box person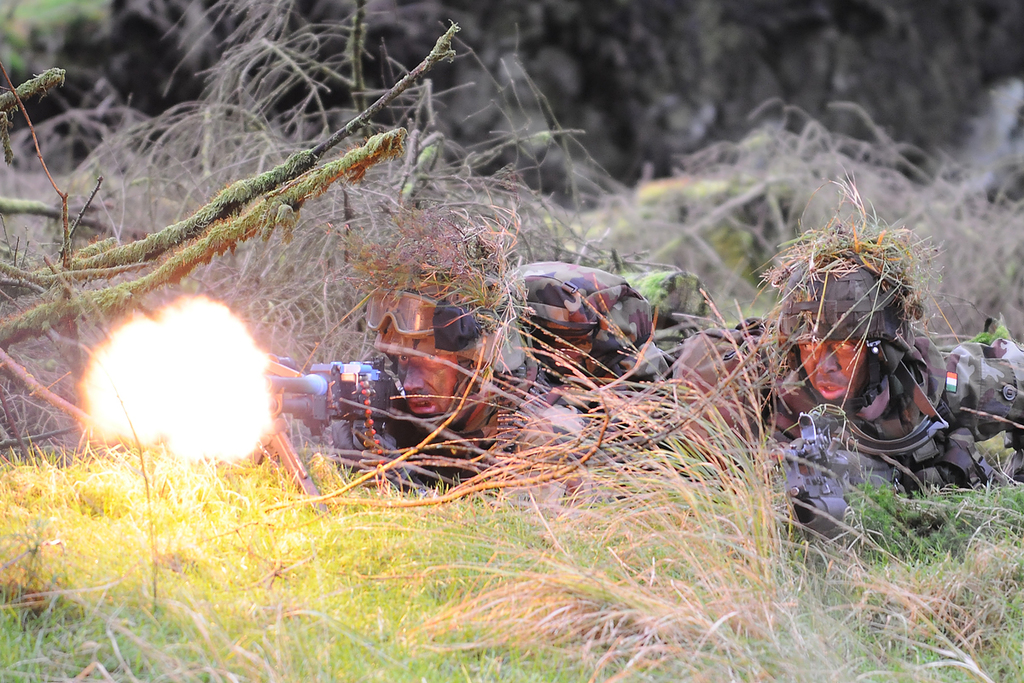
737/241/1023/491
